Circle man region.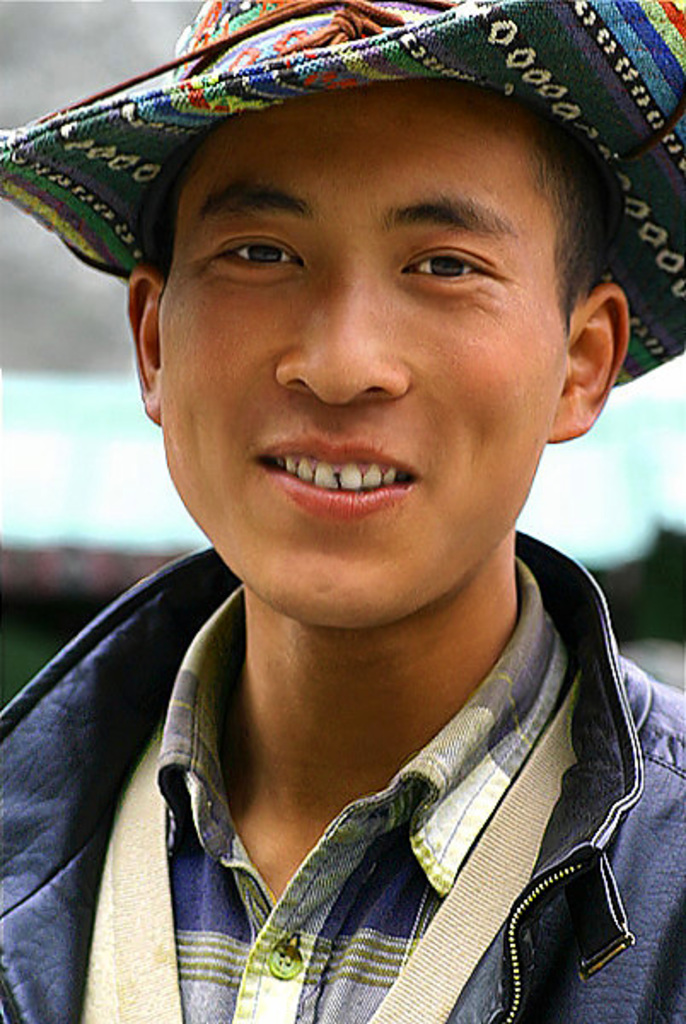
Region: detection(0, 0, 685, 957).
